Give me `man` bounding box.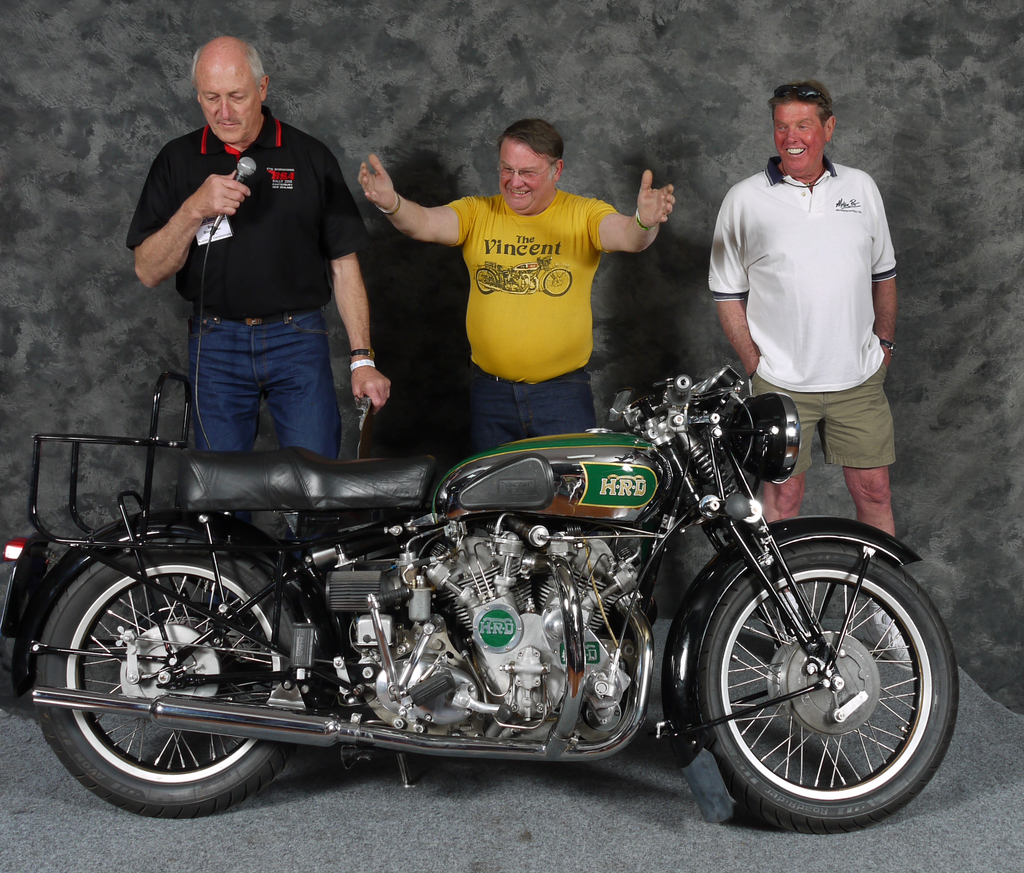
(x1=707, y1=106, x2=905, y2=658).
